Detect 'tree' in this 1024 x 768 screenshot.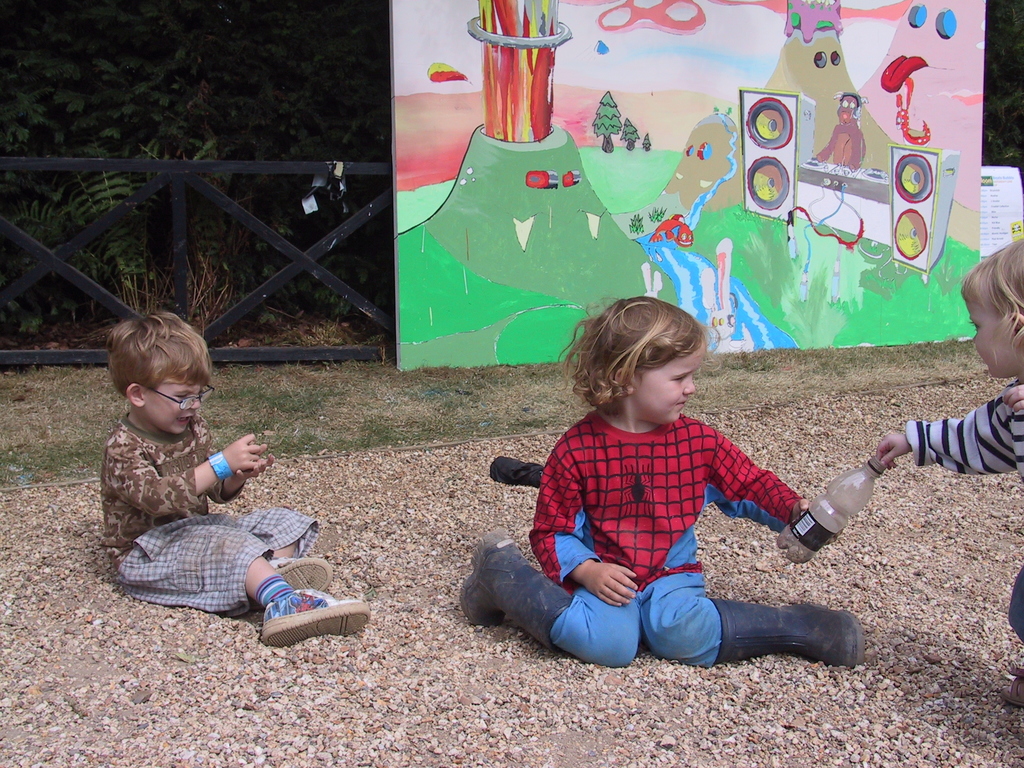
Detection: left=980, top=0, right=1023, bottom=168.
